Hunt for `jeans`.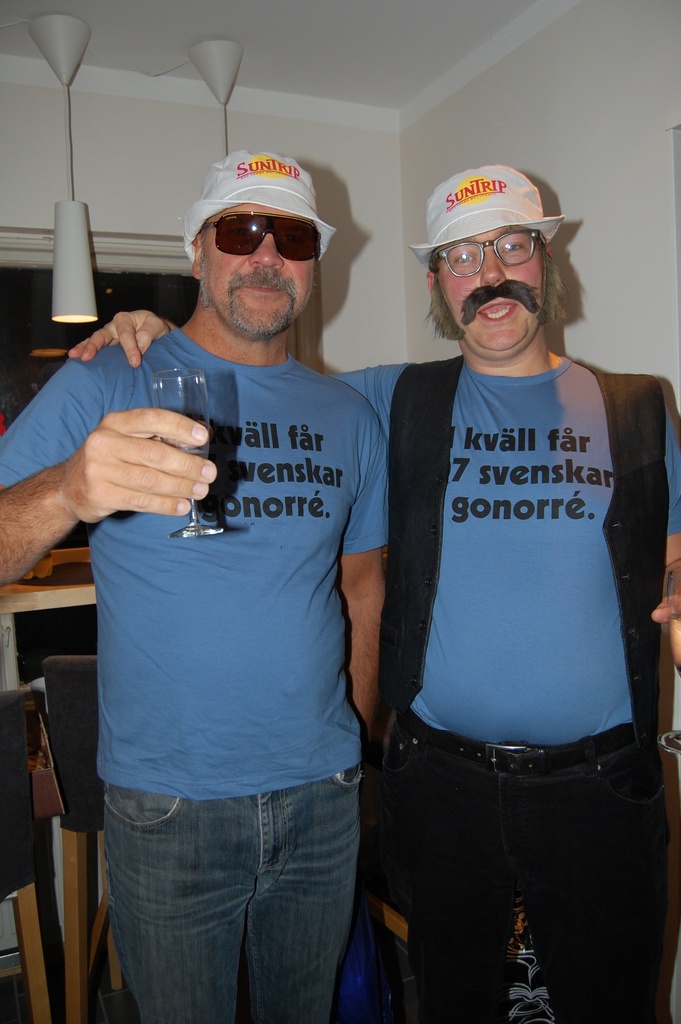
Hunted down at [x1=94, y1=768, x2=387, y2=1023].
